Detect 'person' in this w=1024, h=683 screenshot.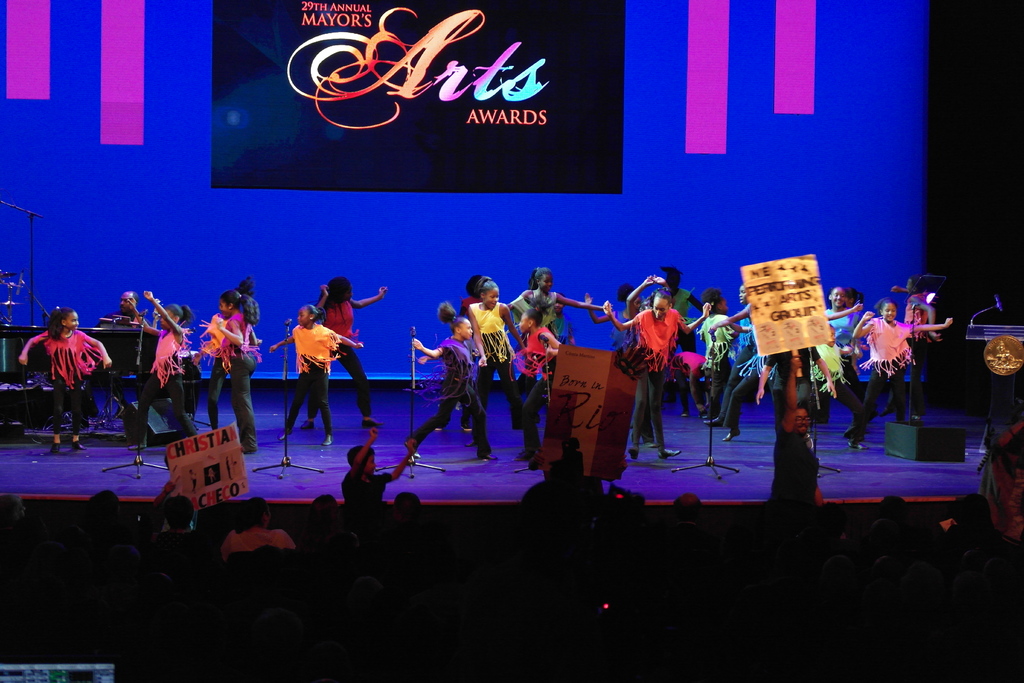
Detection: bbox=[300, 275, 387, 430].
